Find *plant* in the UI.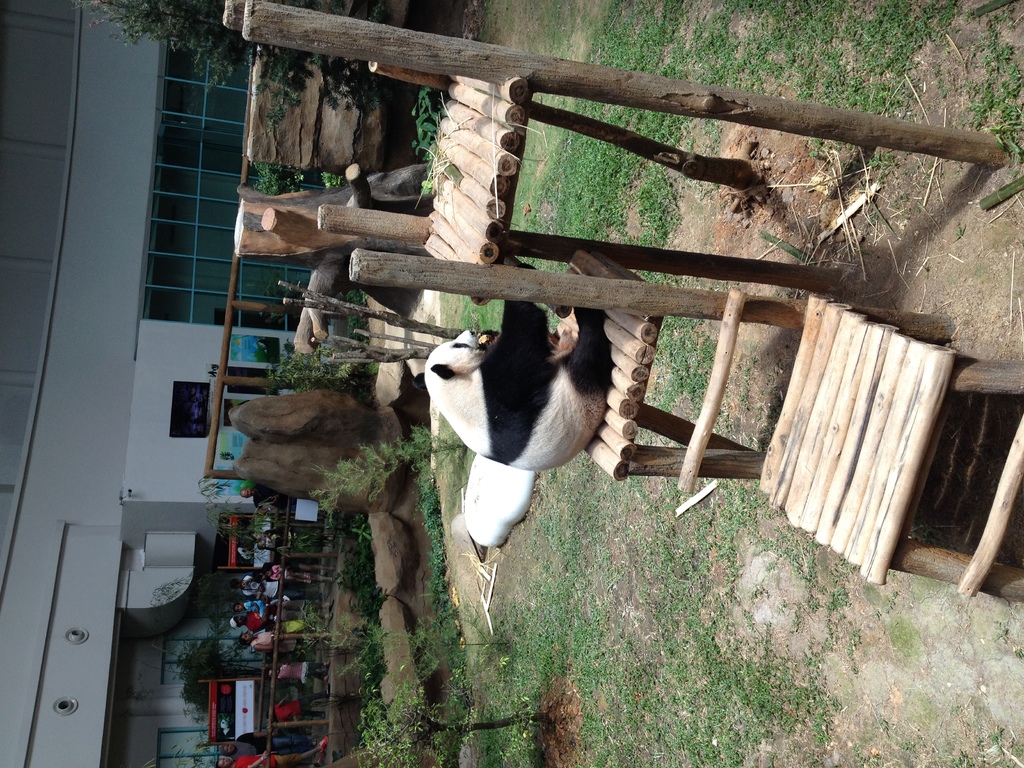
UI element at Rect(255, 160, 309, 204).
